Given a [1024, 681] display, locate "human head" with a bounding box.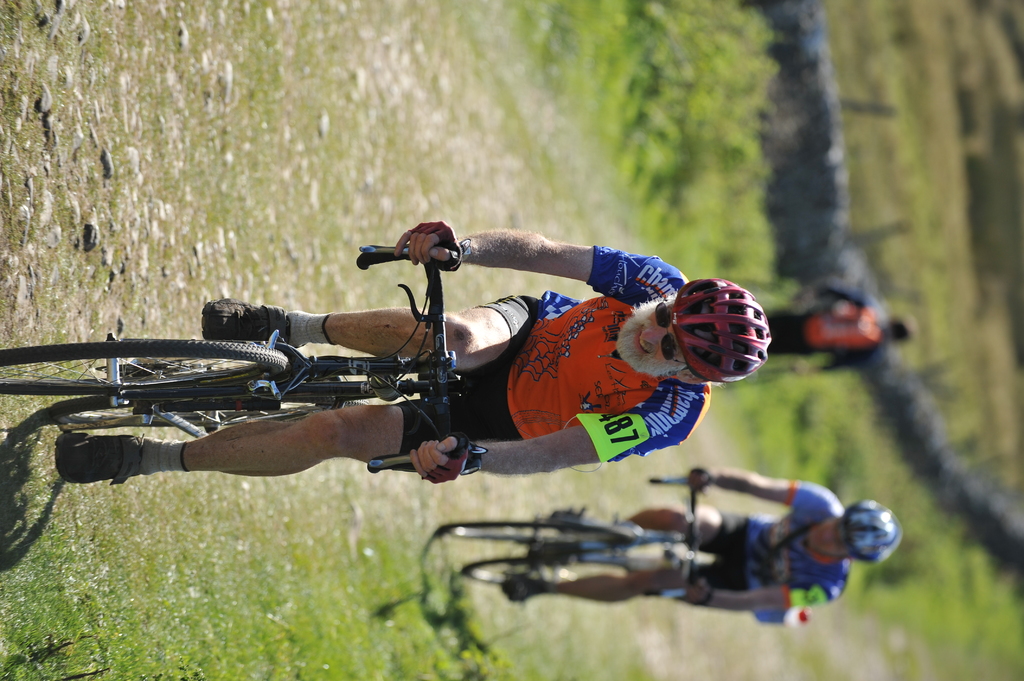
Located: (617,273,765,392).
